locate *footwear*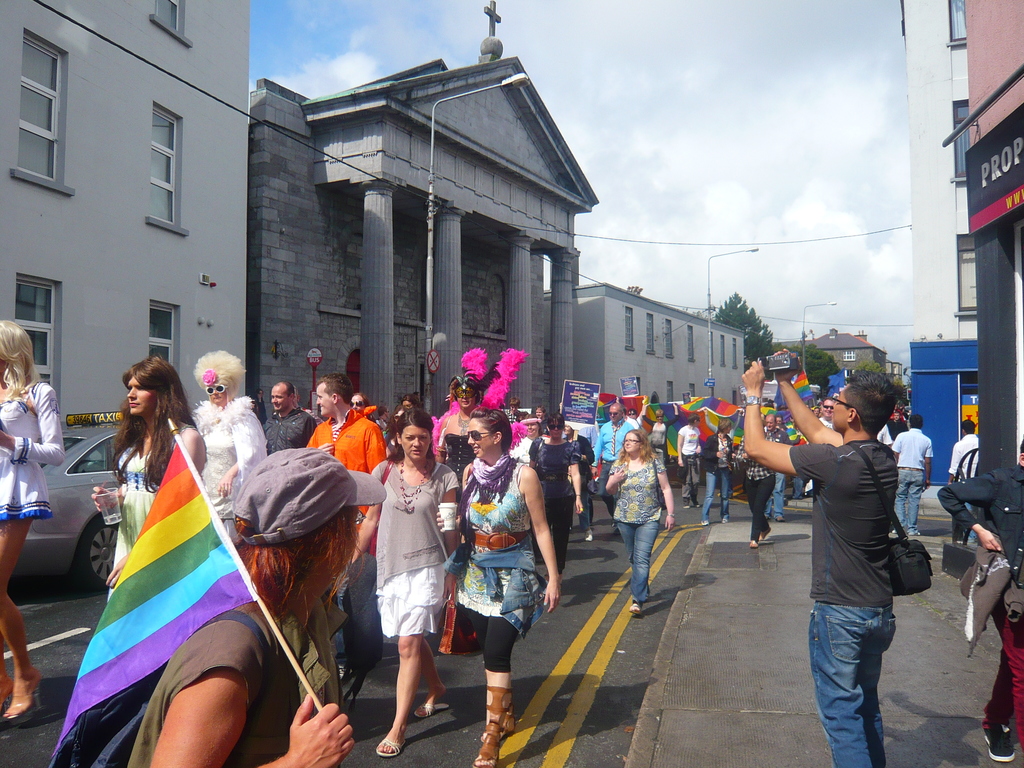
Rect(625, 601, 643, 617)
